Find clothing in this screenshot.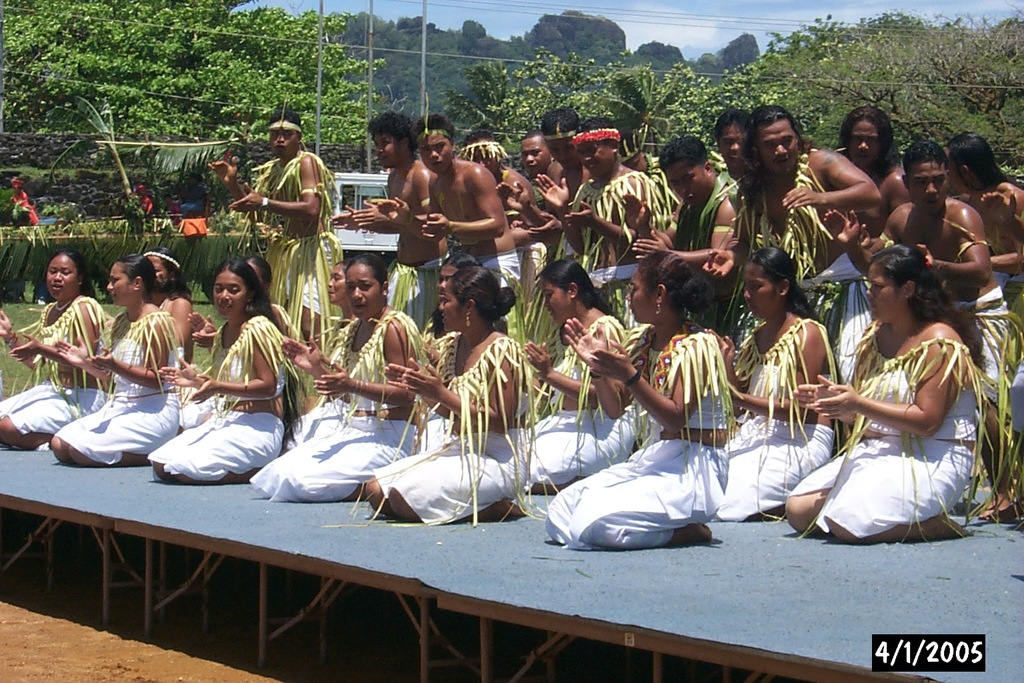
The bounding box for clothing is 362:425:525:533.
